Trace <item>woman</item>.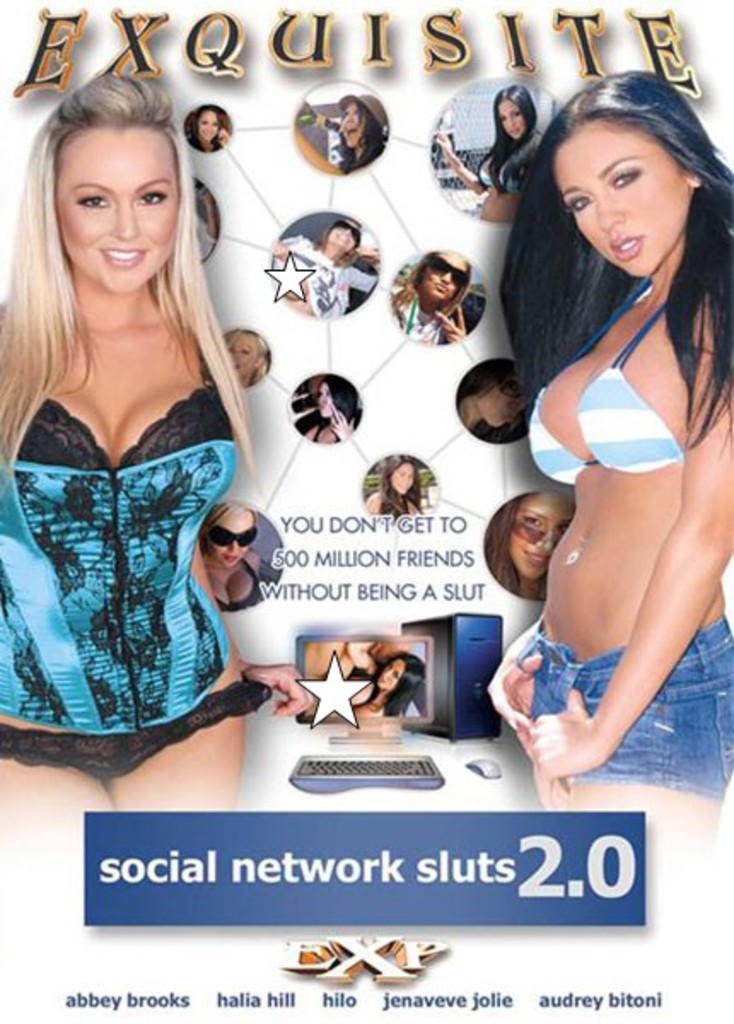
Traced to region(292, 92, 382, 169).
